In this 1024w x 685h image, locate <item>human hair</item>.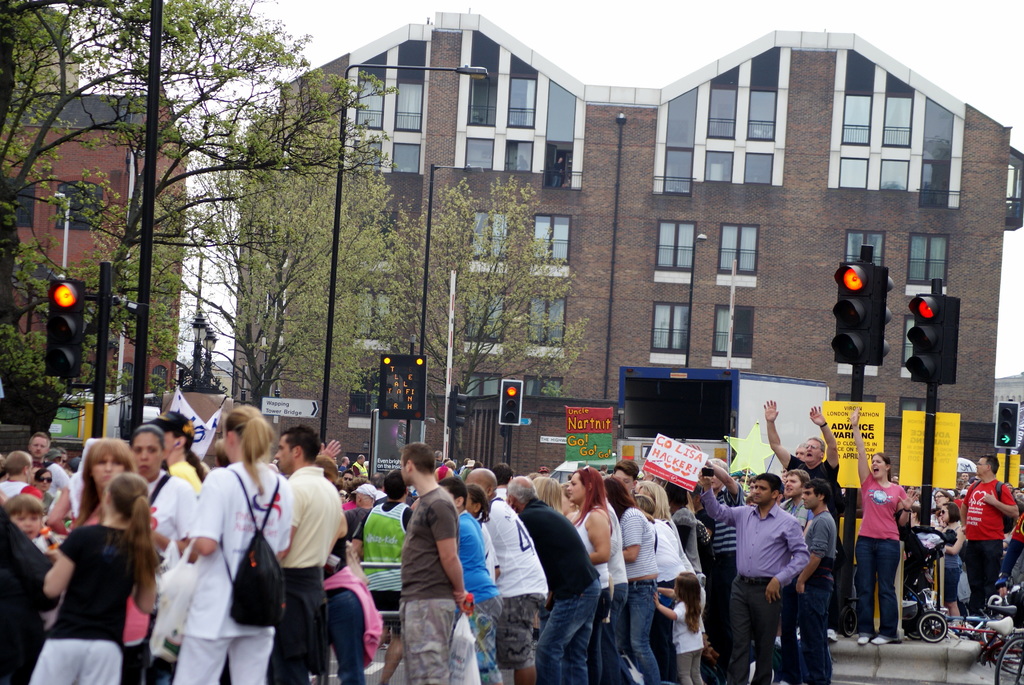
Bounding box: pyautogui.locateOnScreen(805, 480, 831, 505).
